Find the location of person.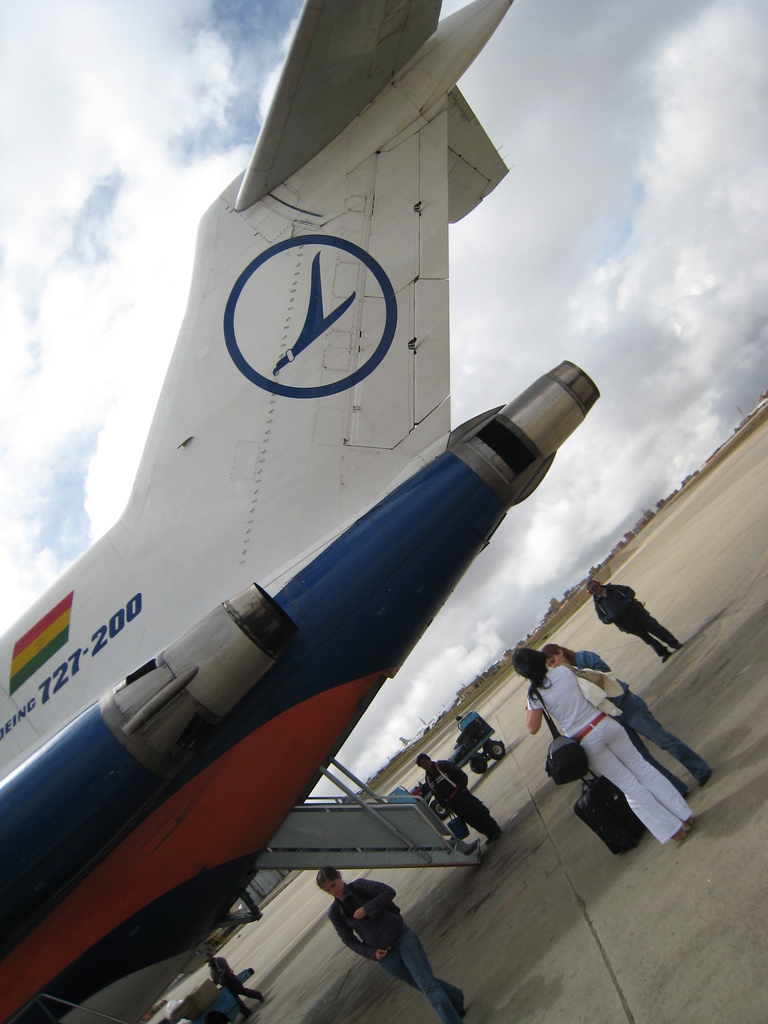
Location: BBox(585, 578, 683, 664).
